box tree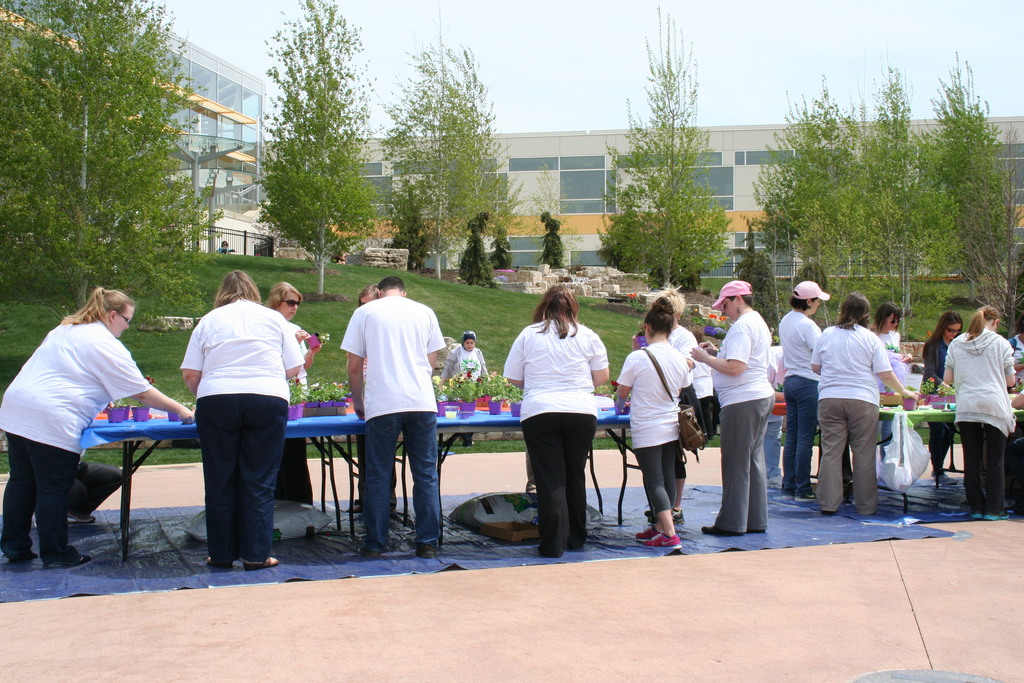
locate(377, 8, 527, 280)
